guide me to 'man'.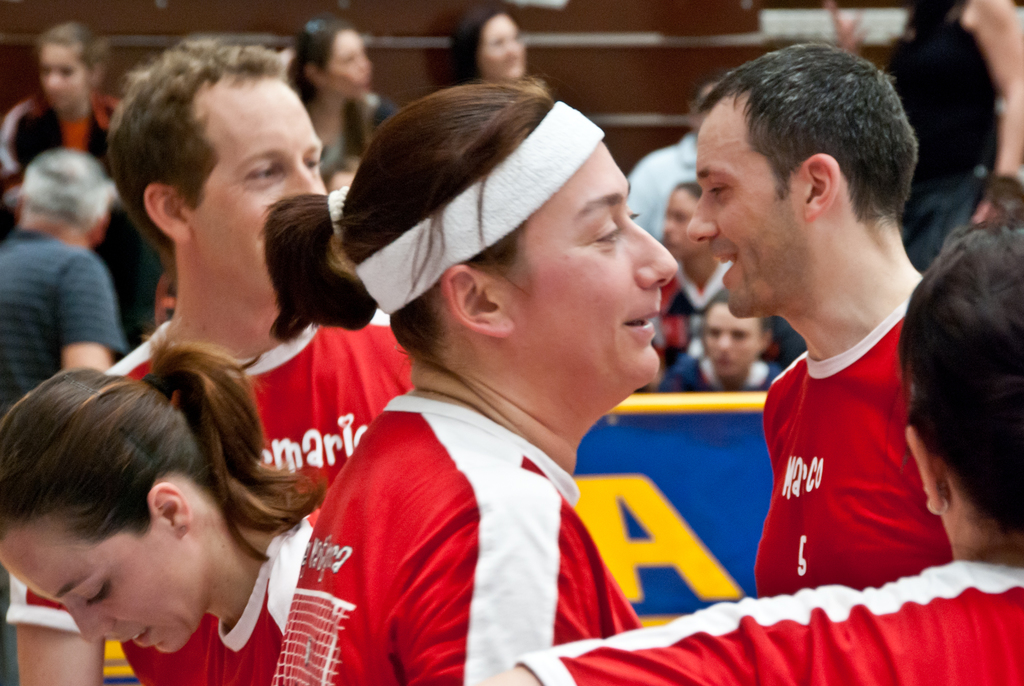
Guidance: left=829, top=0, right=1023, bottom=270.
